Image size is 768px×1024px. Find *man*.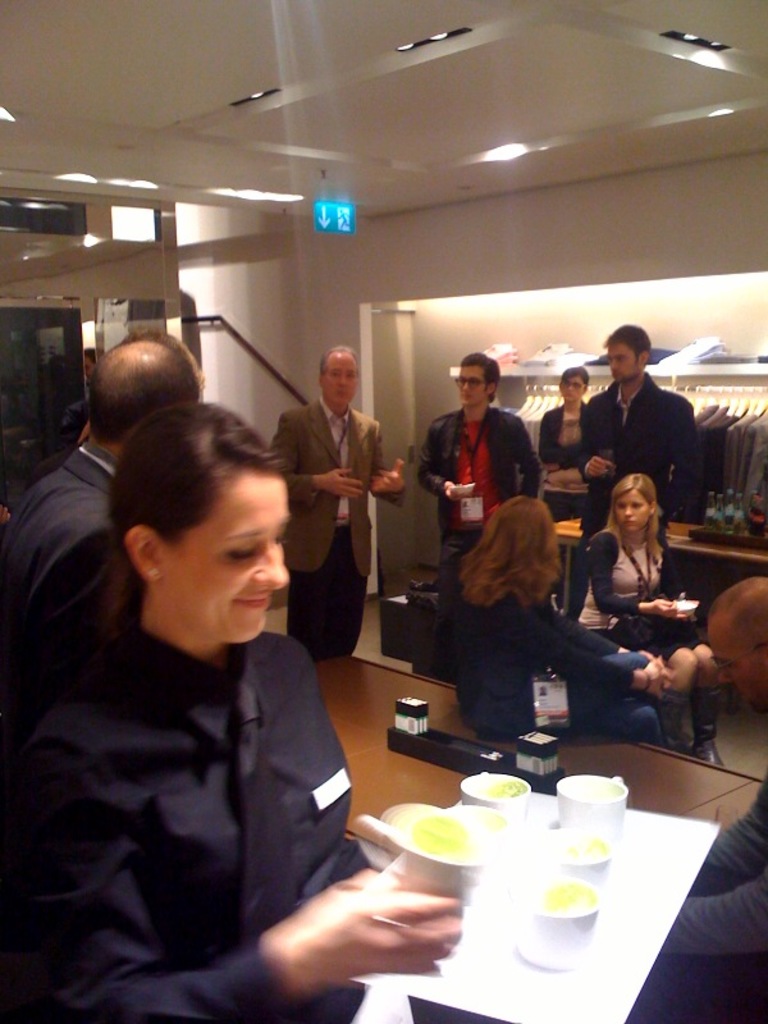
BBox(259, 344, 411, 663).
